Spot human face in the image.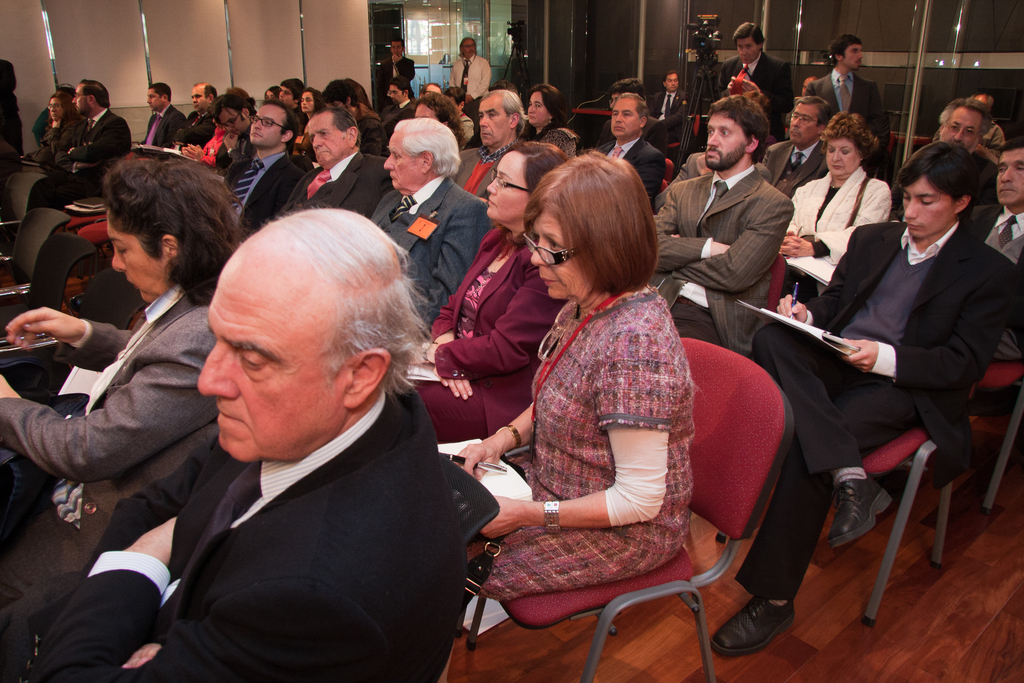
human face found at rect(486, 150, 530, 224).
